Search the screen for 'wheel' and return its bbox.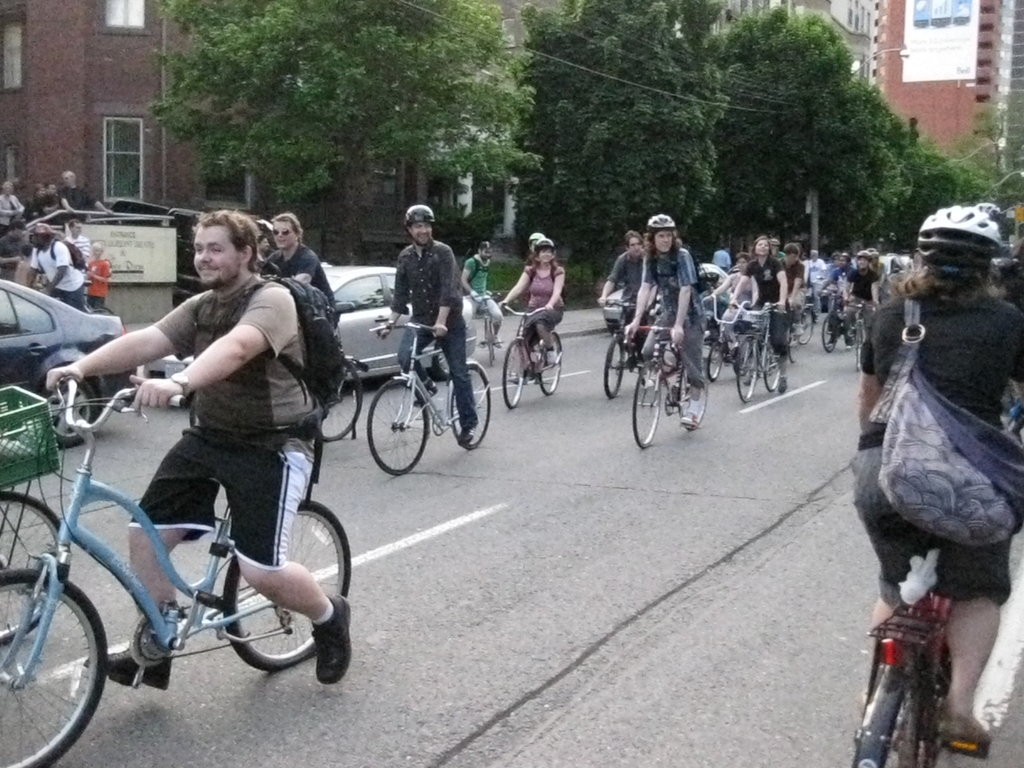
Found: l=759, t=342, r=779, b=388.
